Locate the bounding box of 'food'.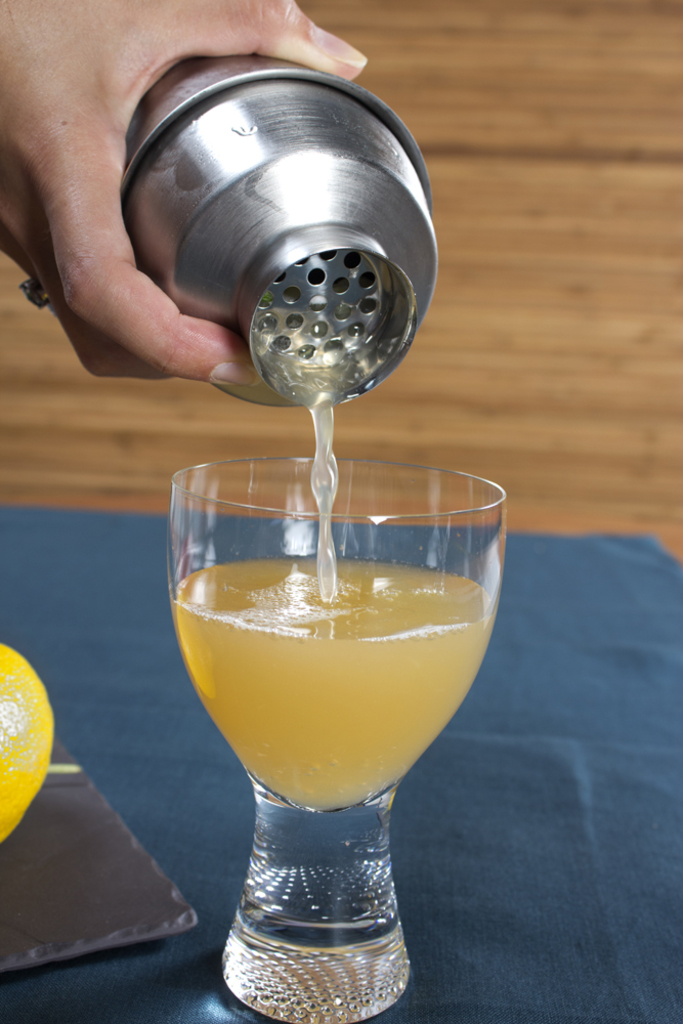
Bounding box: pyautogui.locateOnScreen(0, 644, 53, 847).
